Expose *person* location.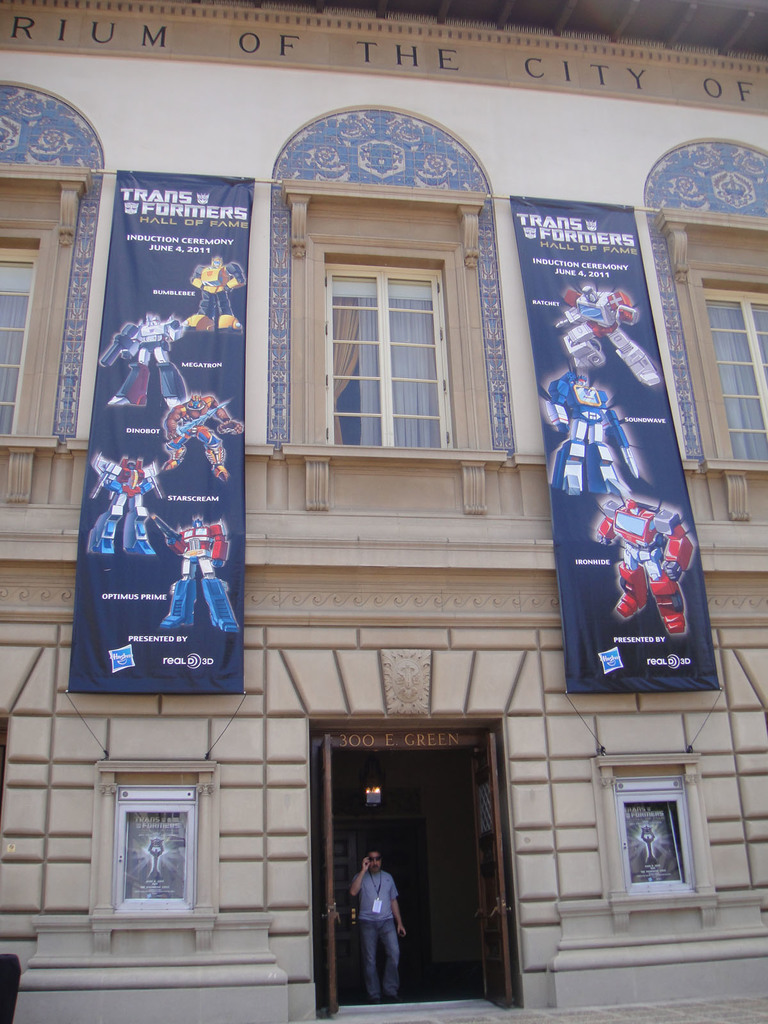
Exposed at Rect(157, 515, 243, 634).
